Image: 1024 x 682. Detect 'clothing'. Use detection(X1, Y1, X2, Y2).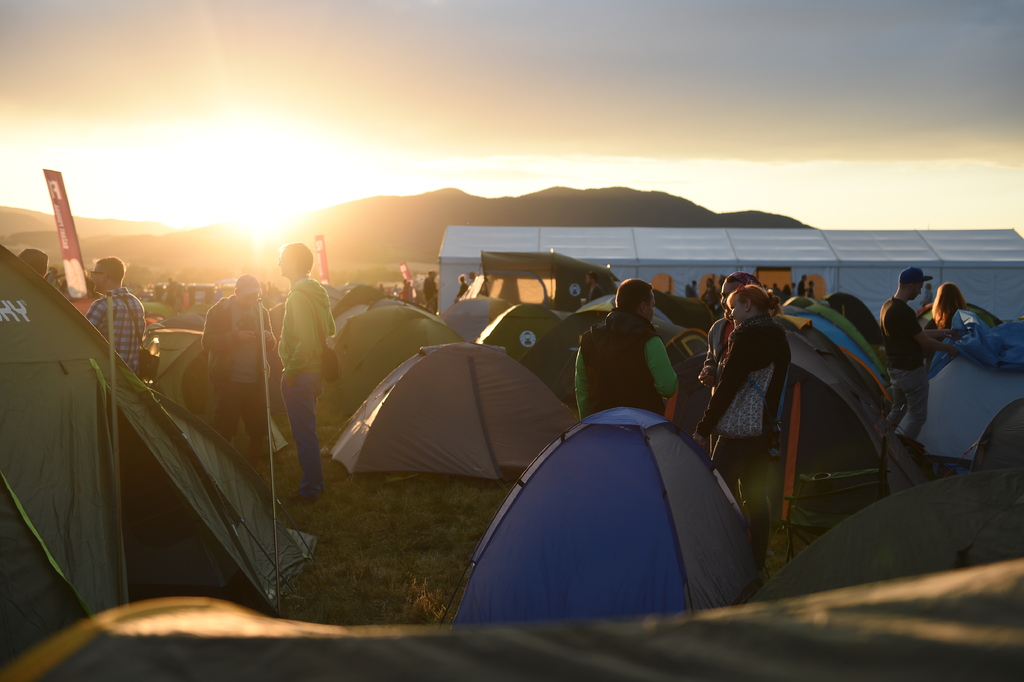
detection(937, 303, 967, 362).
